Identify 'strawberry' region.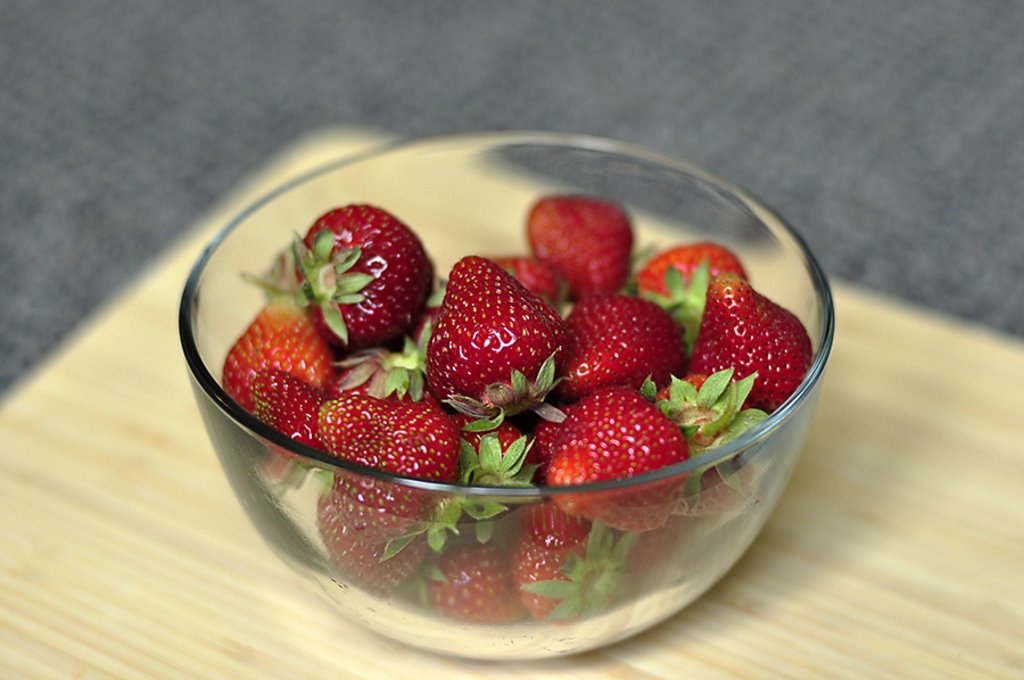
Region: detection(678, 267, 811, 415).
